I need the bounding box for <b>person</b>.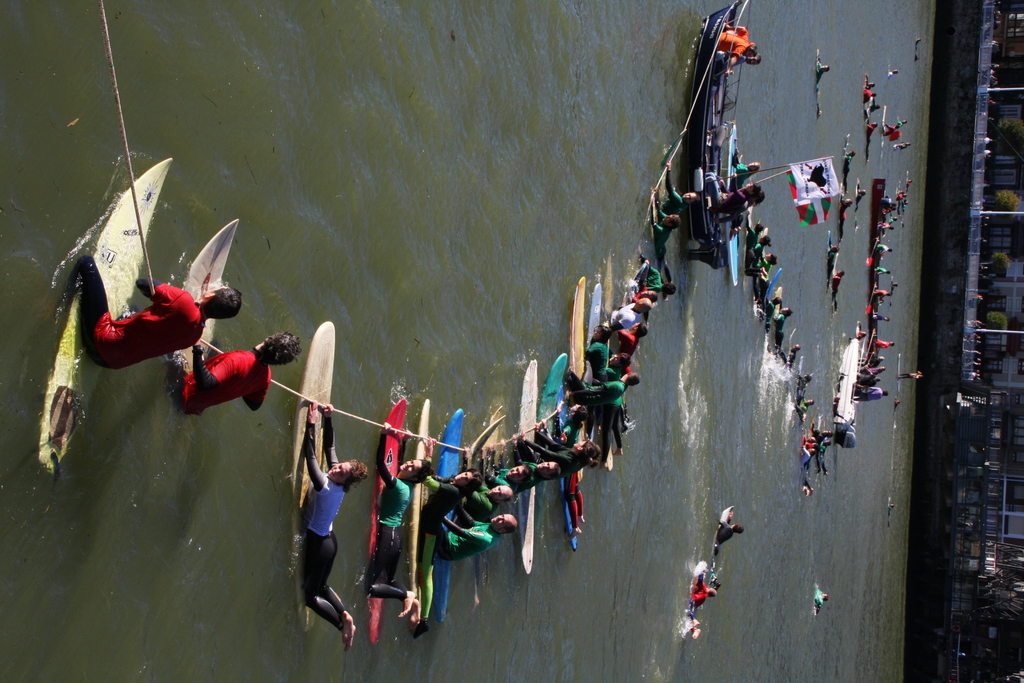
Here it is: bbox=[884, 65, 898, 78].
